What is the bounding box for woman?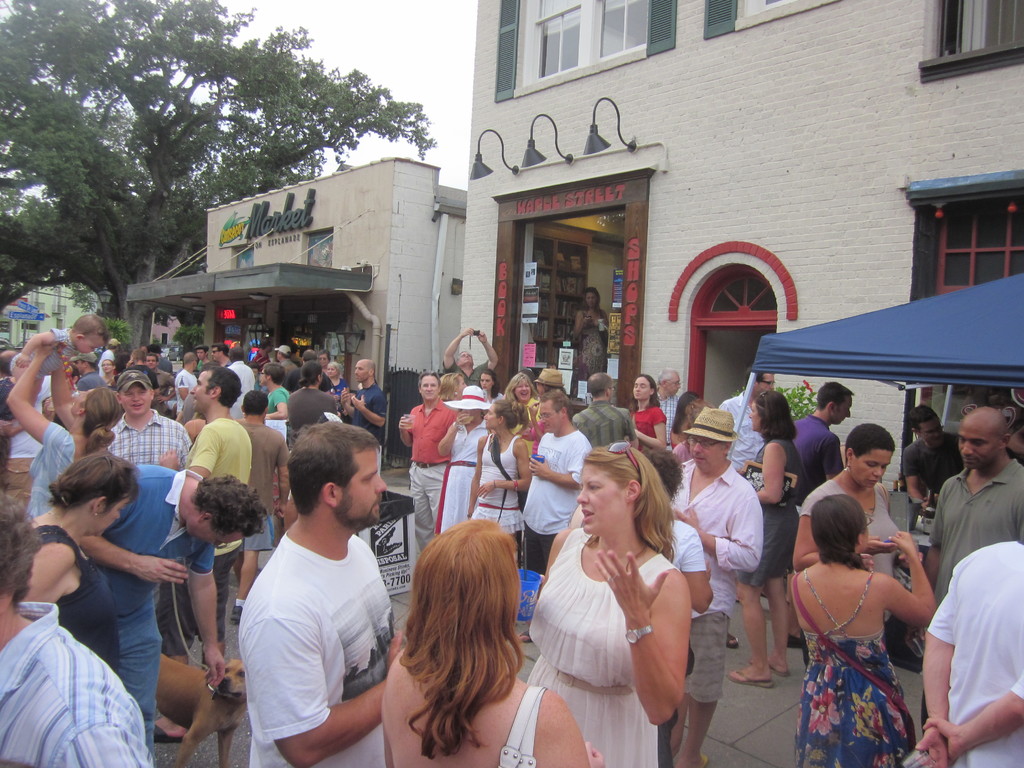
<box>533,438,700,759</box>.
